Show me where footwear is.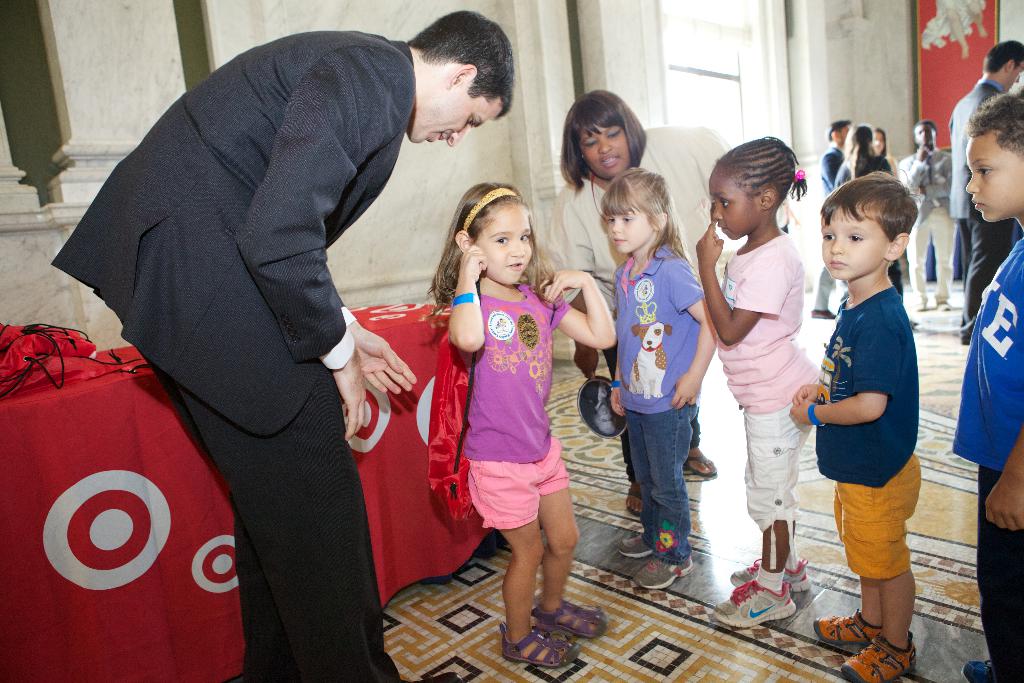
footwear is at (x1=630, y1=557, x2=692, y2=591).
